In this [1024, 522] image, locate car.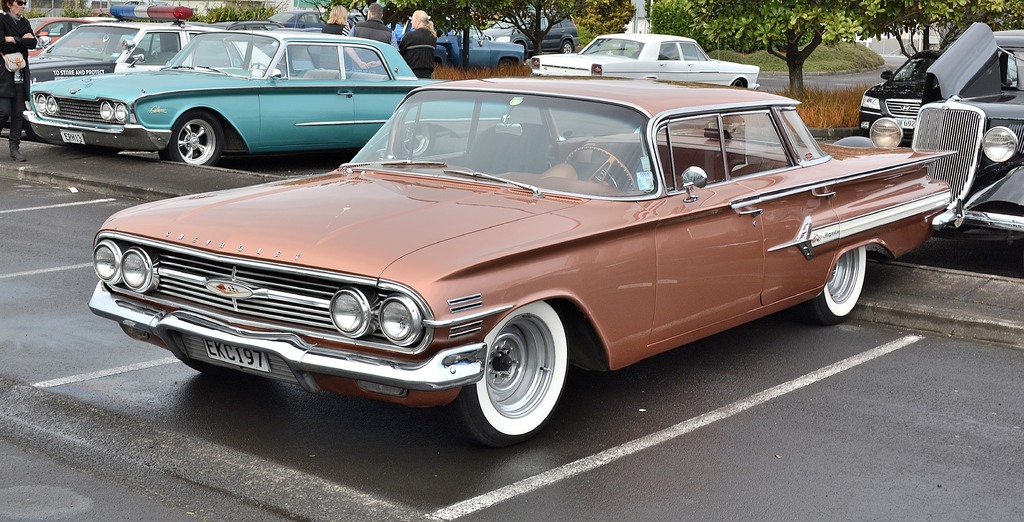
Bounding box: (397,18,524,73).
